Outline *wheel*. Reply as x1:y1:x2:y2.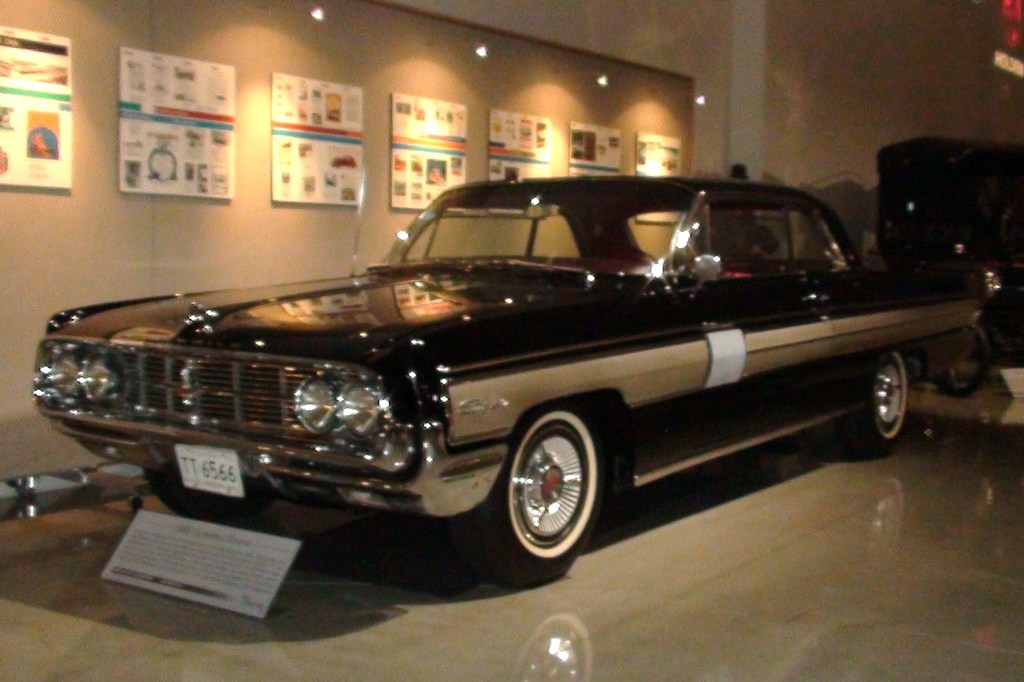
847:350:922:451.
